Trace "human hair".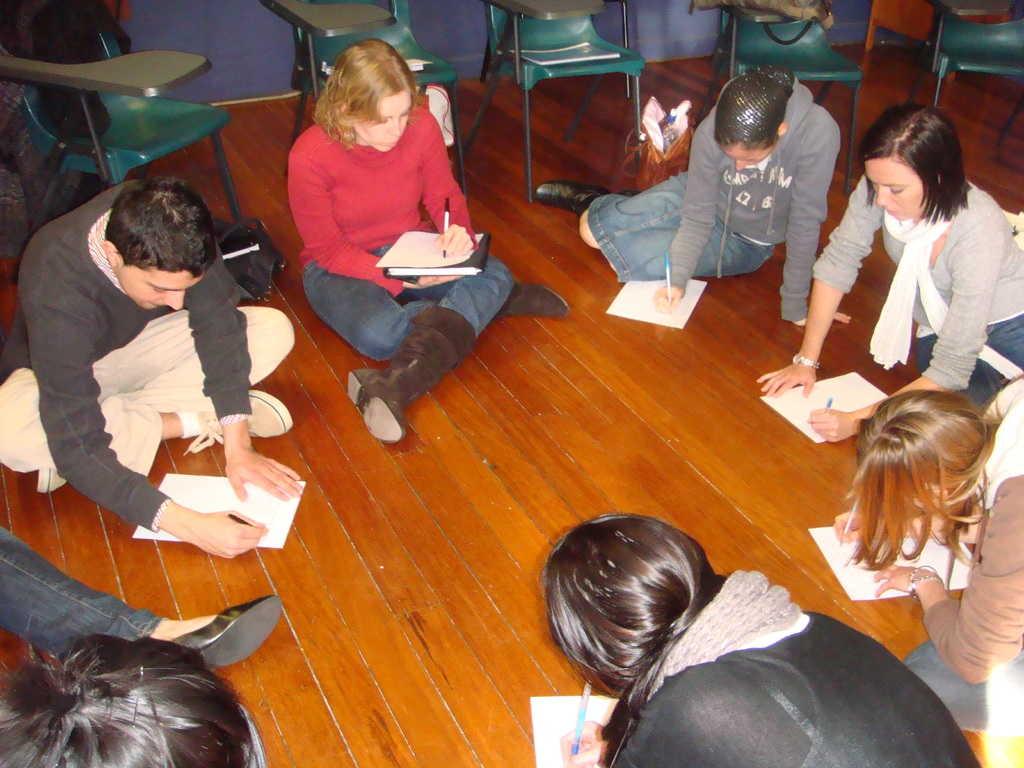
Traced to [left=311, top=31, right=430, bottom=158].
